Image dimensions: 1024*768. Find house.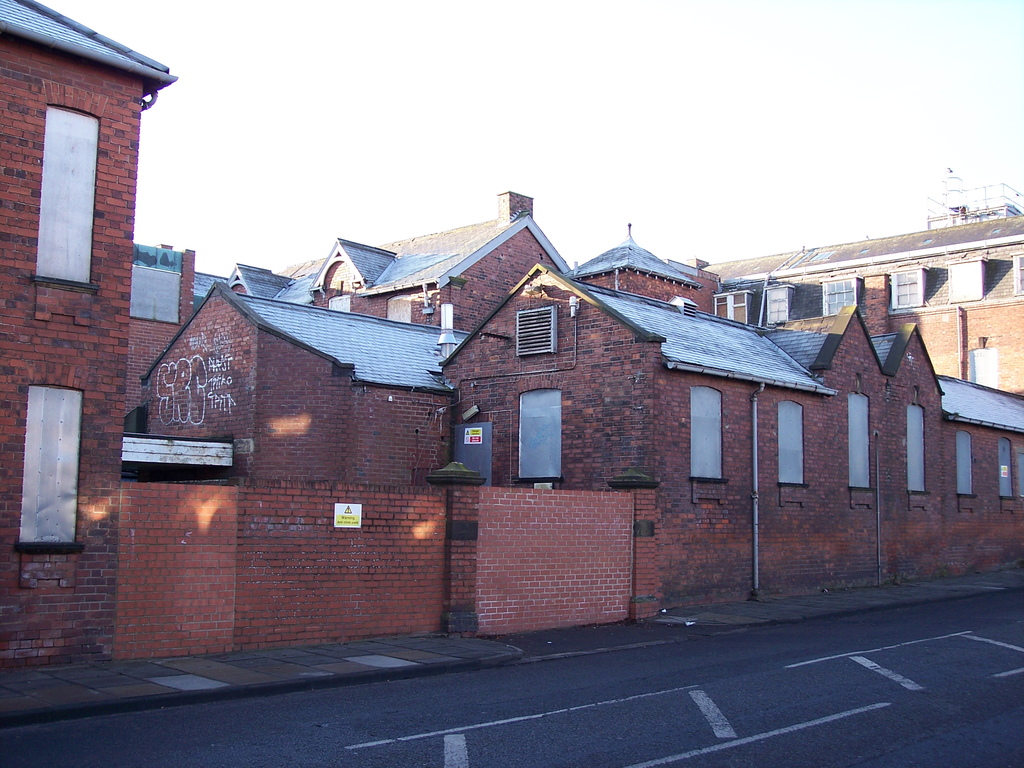
(0, 0, 175, 659).
